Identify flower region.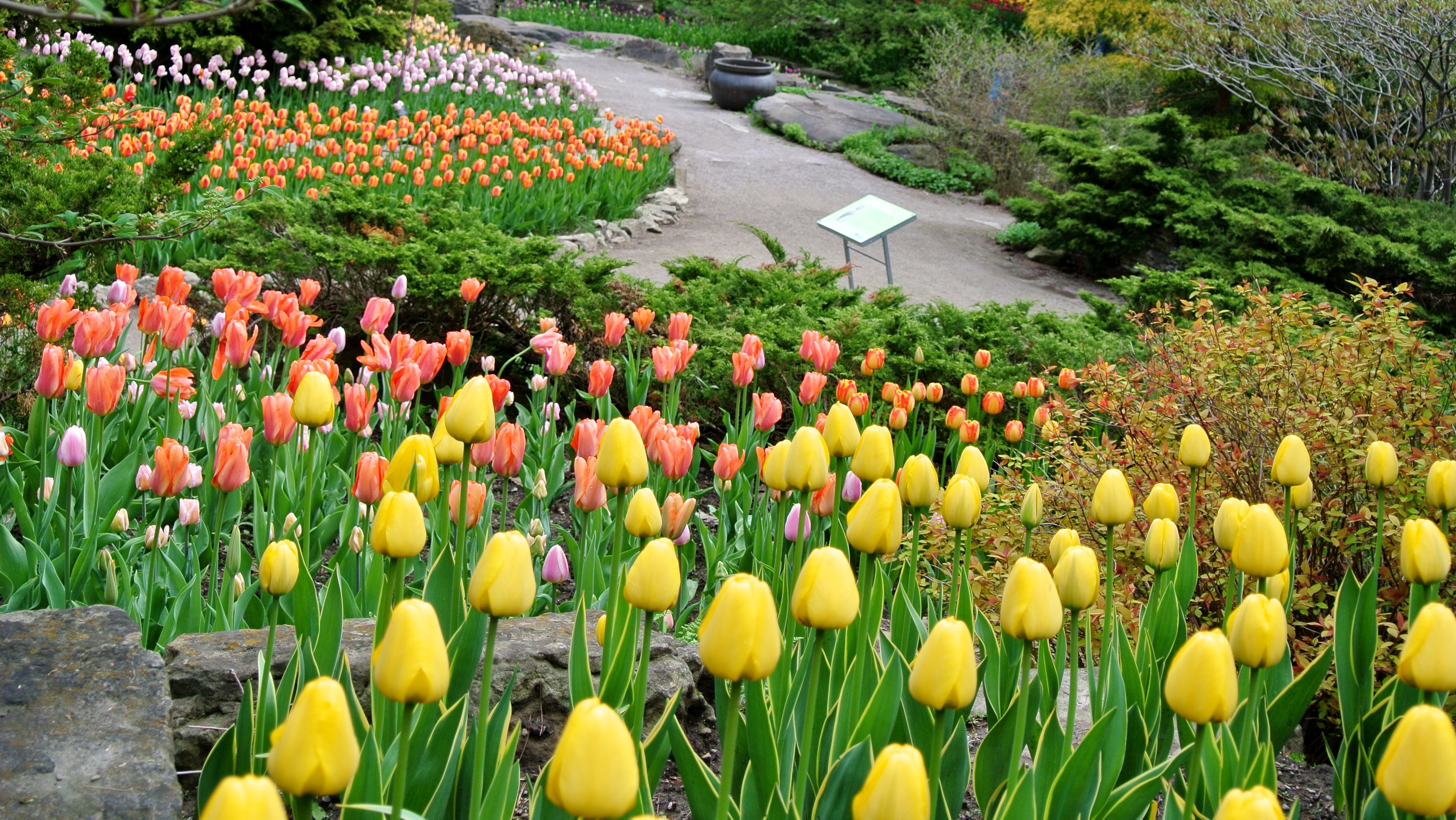
Region: Rect(526, 225, 548, 265).
